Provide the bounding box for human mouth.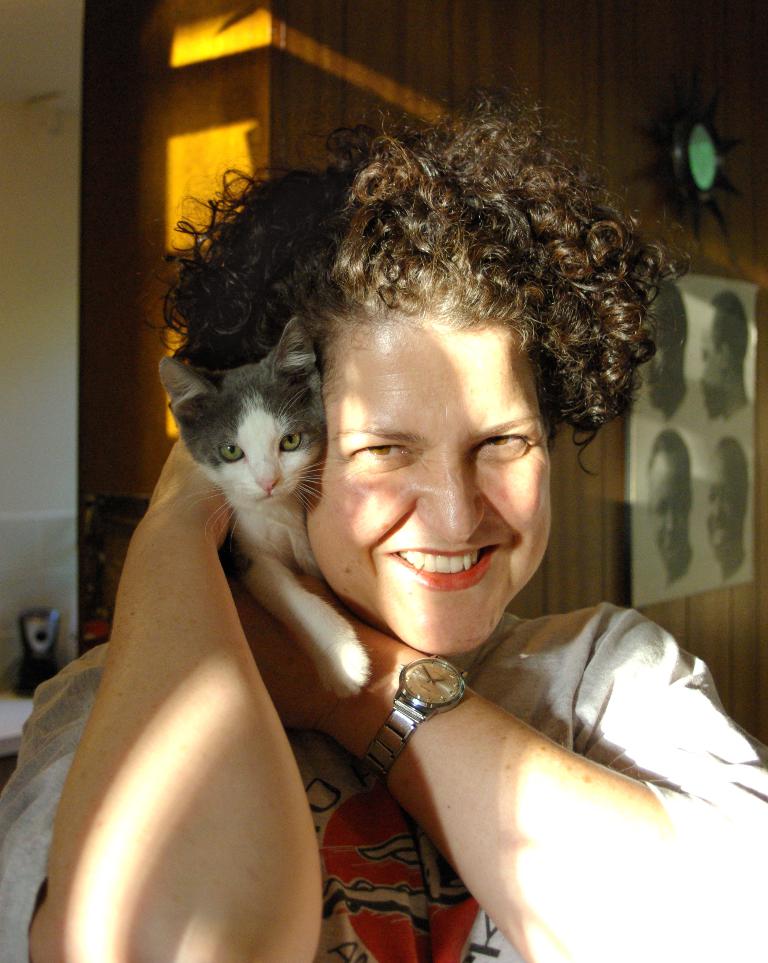
[390,546,497,592].
